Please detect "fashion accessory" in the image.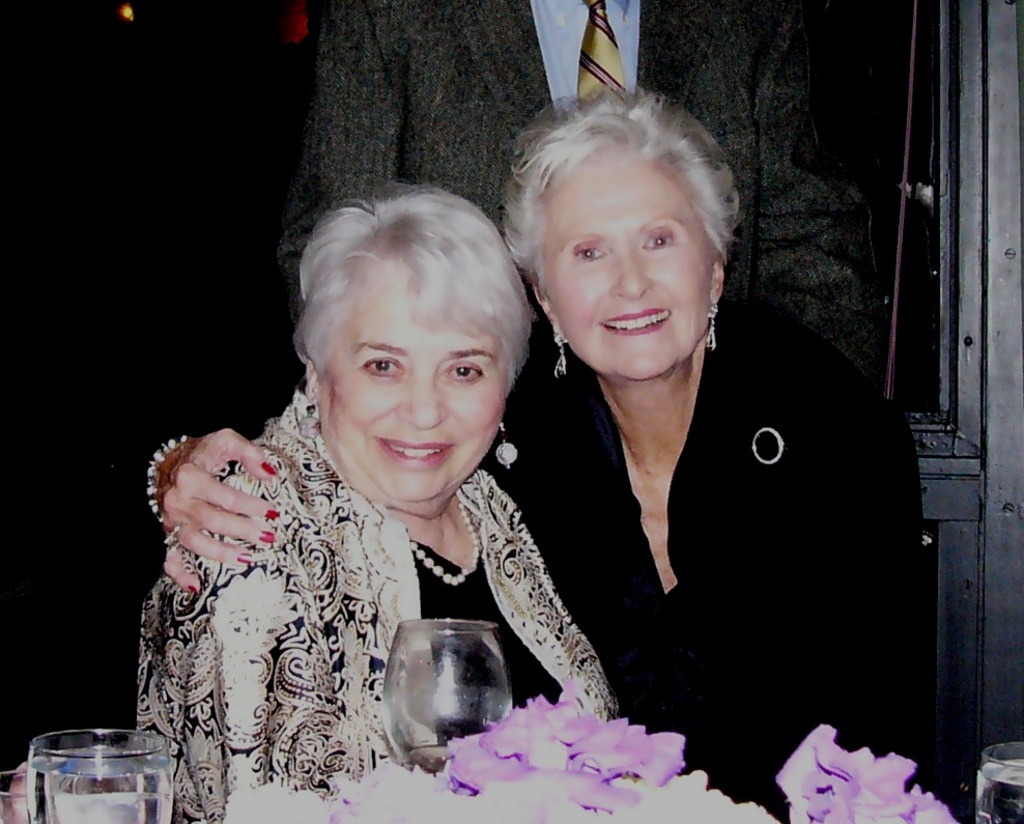
region(708, 306, 717, 359).
